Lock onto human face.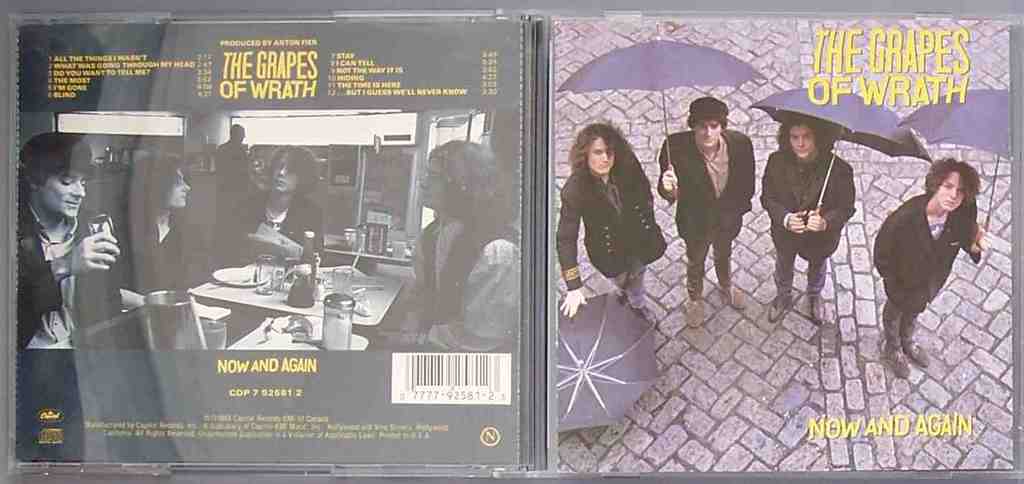
Locked: 939, 175, 964, 212.
